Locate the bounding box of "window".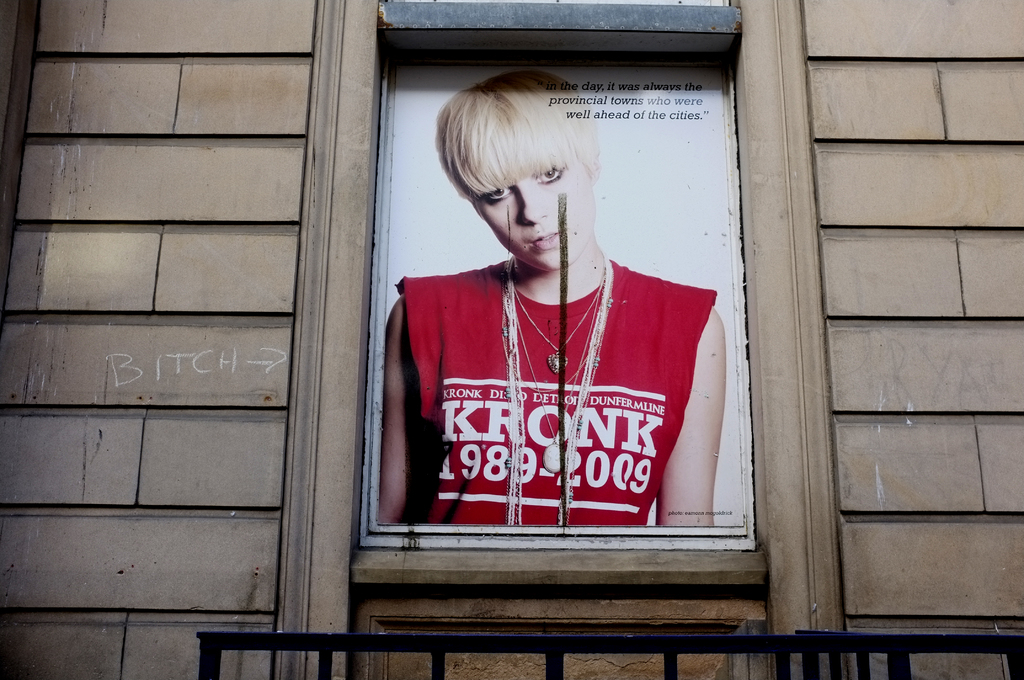
Bounding box: detection(360, 0, 767, 555).
